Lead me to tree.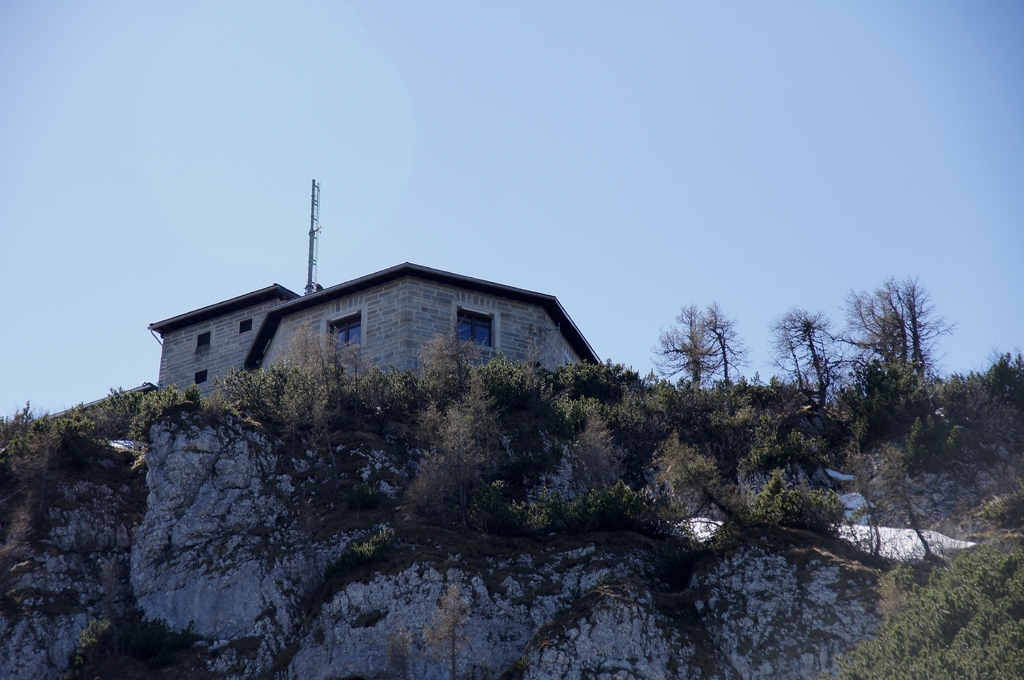
Lead to Rect(663, 294, 719, 391).
